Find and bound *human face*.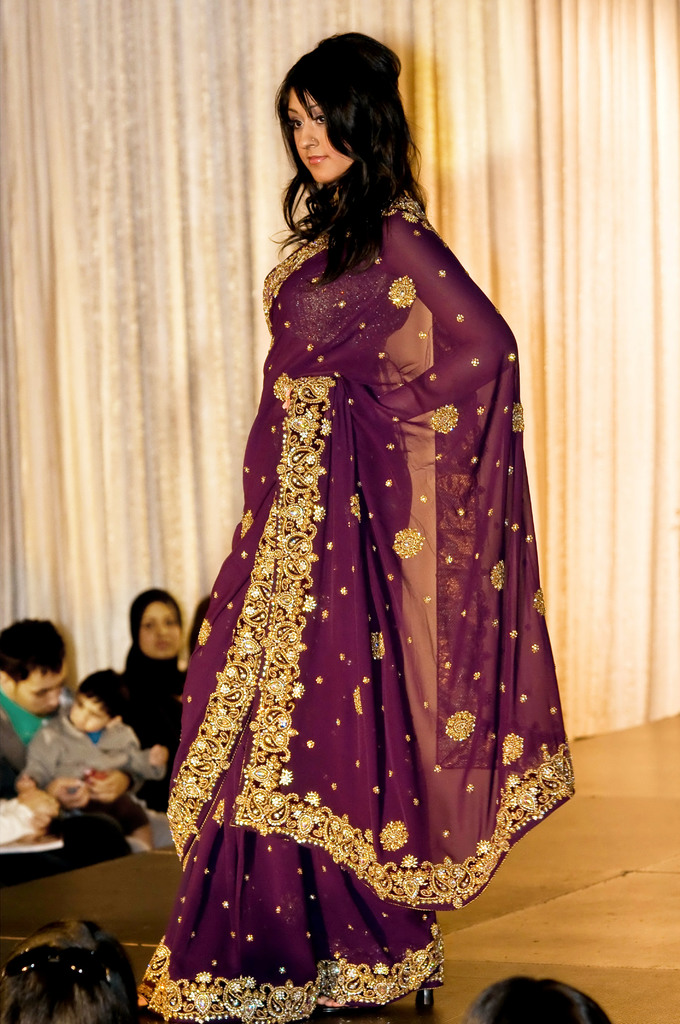
Bound: 144,600,181,662.
